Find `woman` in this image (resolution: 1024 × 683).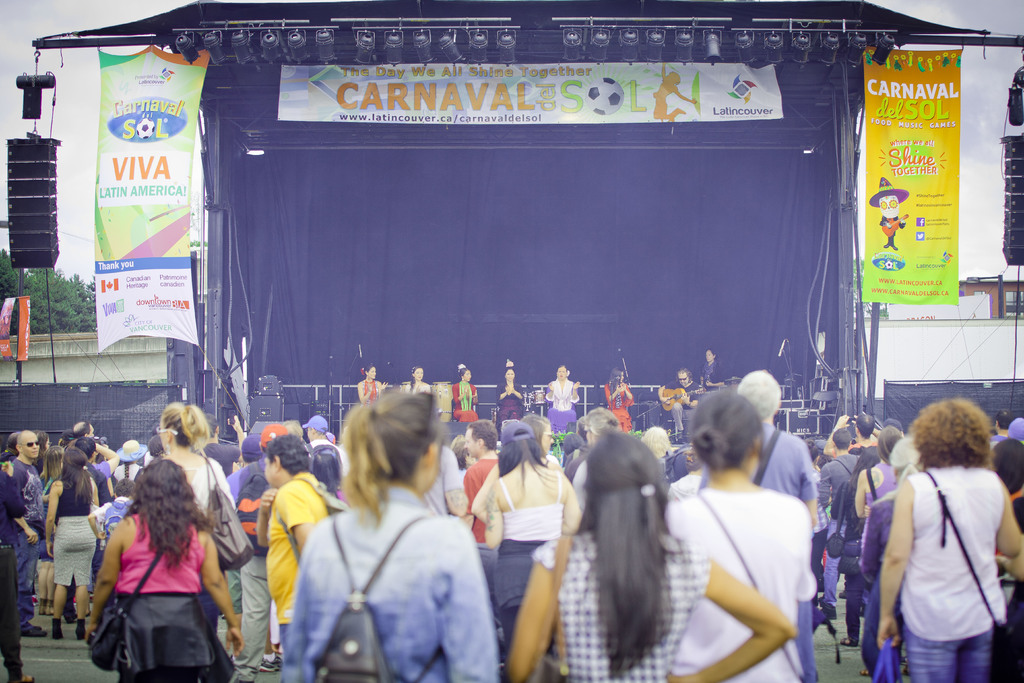
85,459,244,682.
